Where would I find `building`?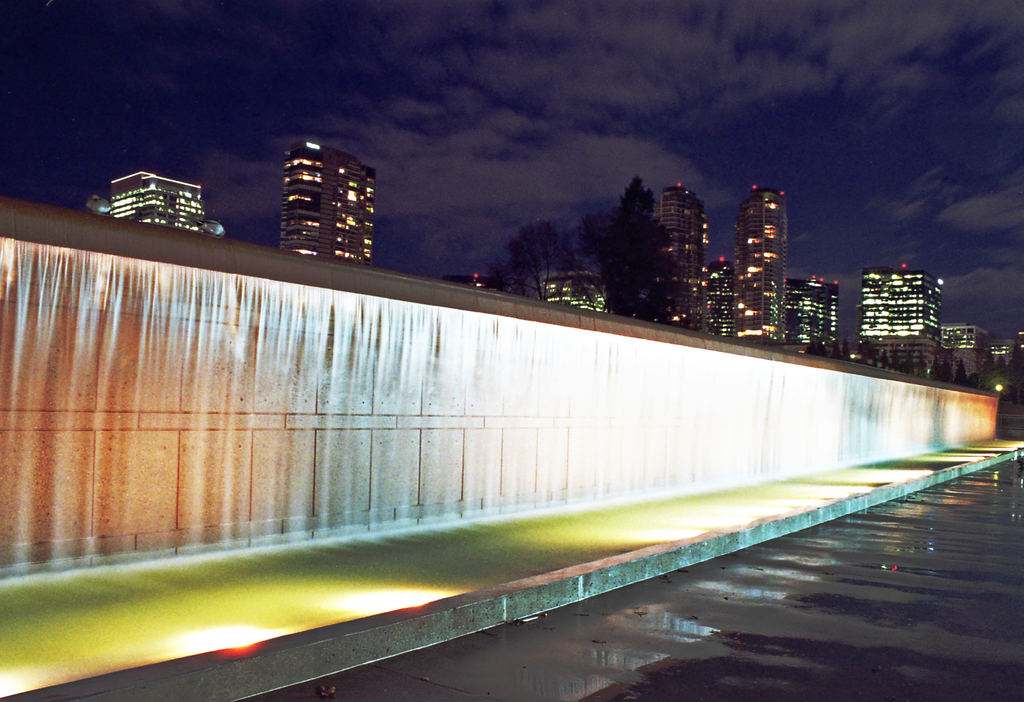
At [left=785, top=277, right=838, bottom=343].
